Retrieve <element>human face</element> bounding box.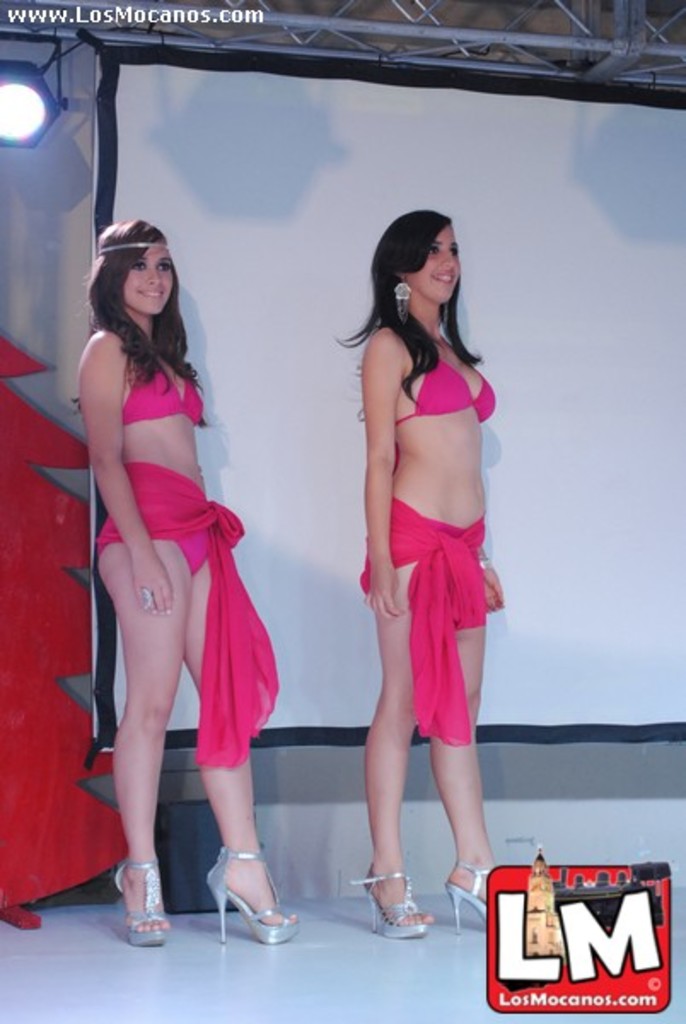
Bounding box: bbox(415, 224, 468, 302).
